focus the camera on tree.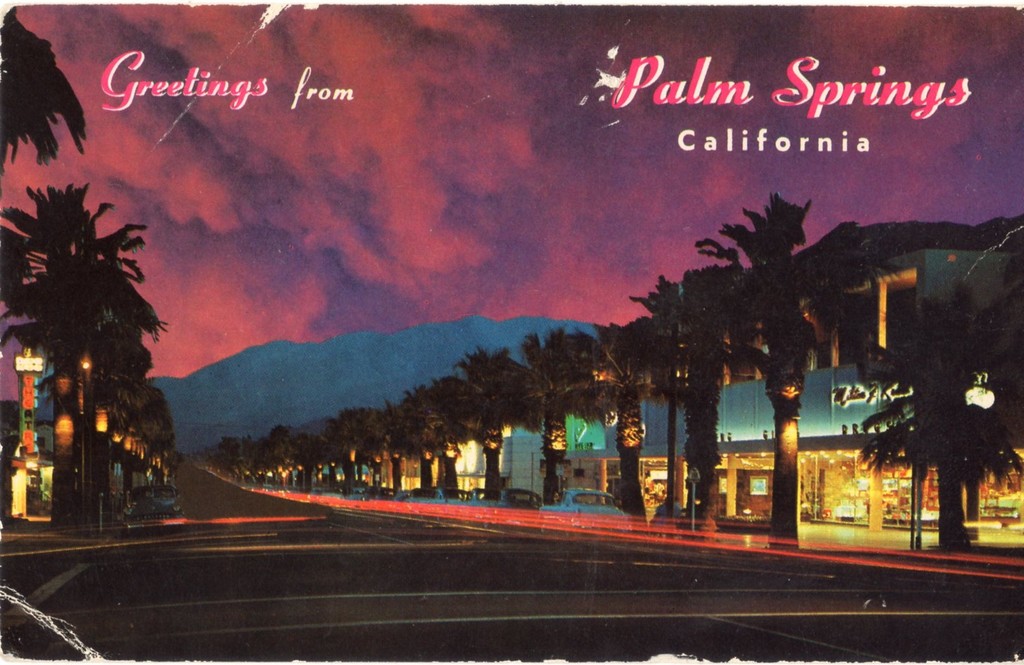
Focus region: 862,277,1023,550.
